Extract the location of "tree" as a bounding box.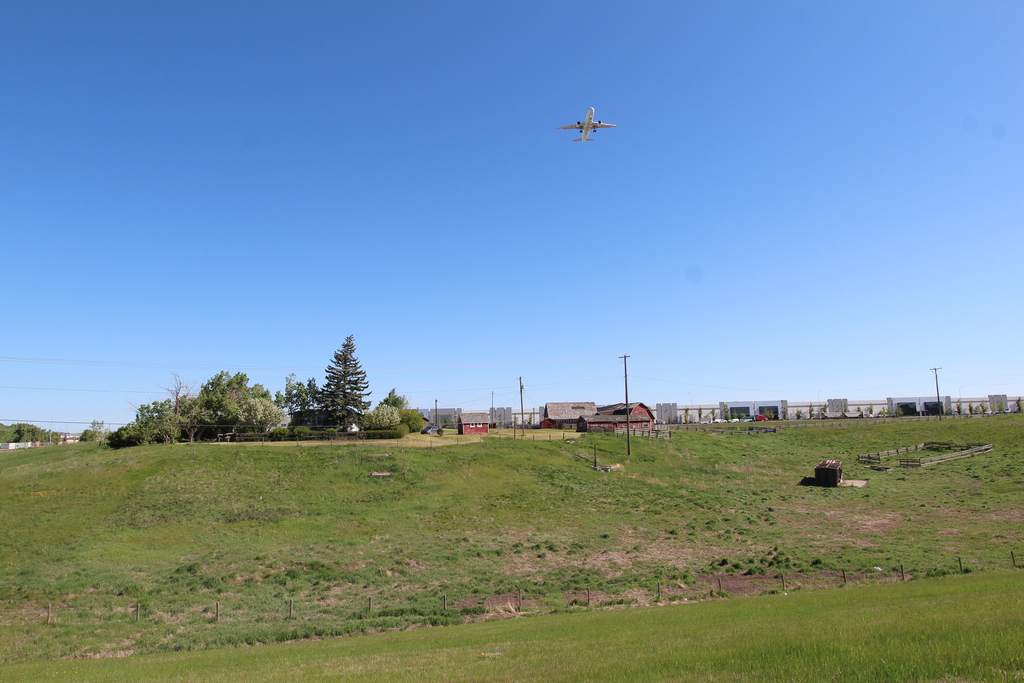
Rect(858, 406, 860, 411).
